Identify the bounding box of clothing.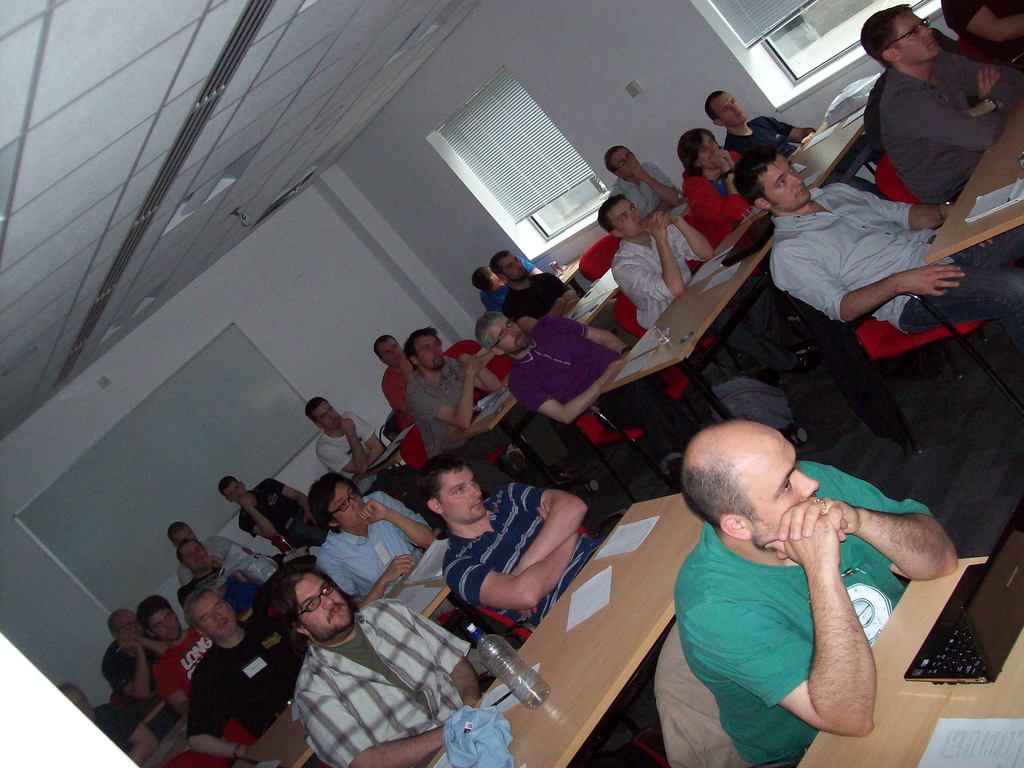
l=731, t=115, r=808, b=193.
